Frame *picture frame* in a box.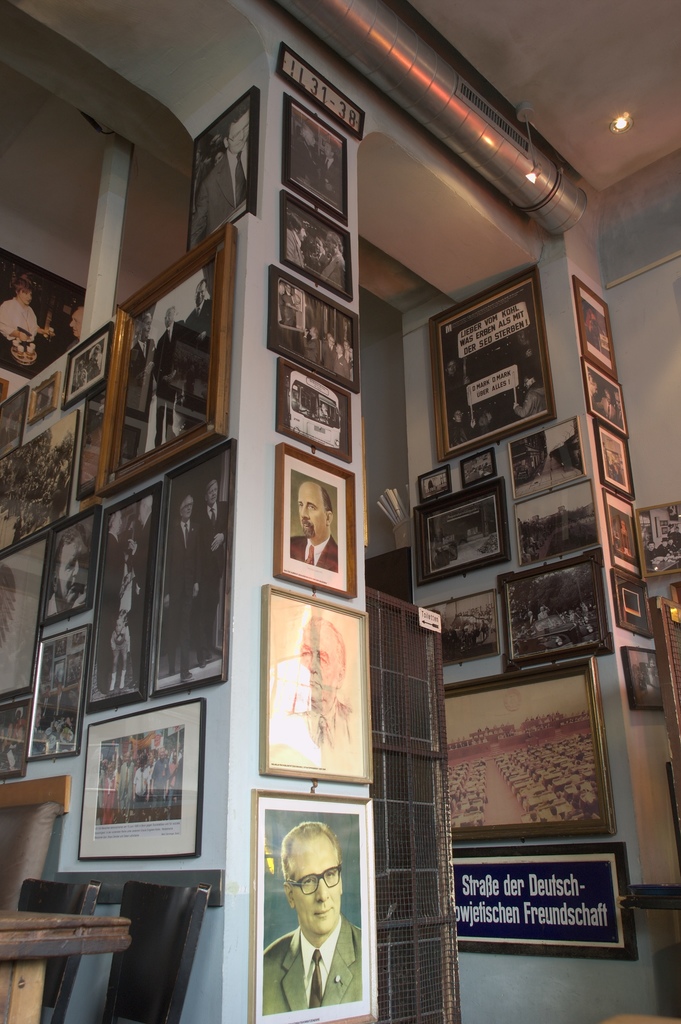
<box>270,444,357,596</box>.
